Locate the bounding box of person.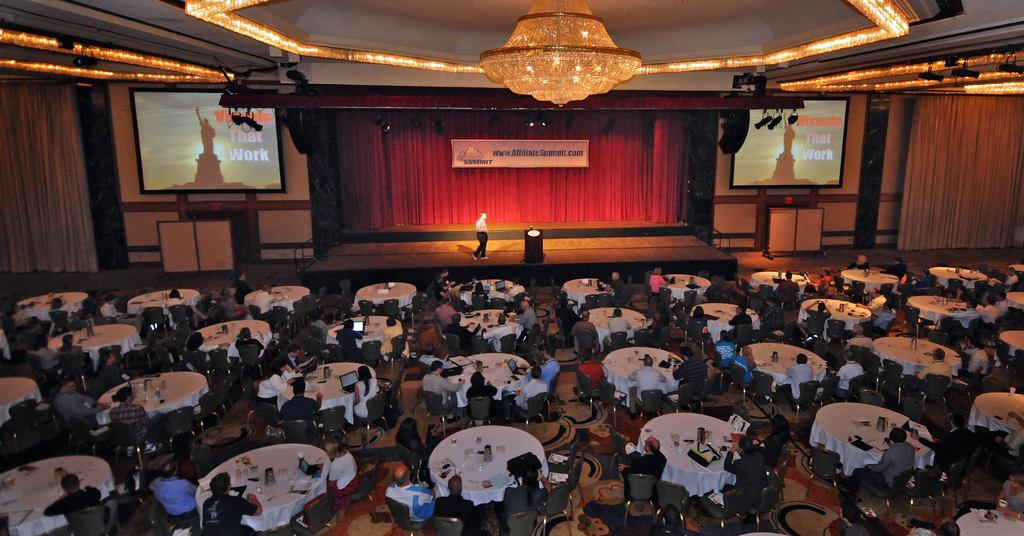
Bounding box: bbox(417, 346, 454, 371).
